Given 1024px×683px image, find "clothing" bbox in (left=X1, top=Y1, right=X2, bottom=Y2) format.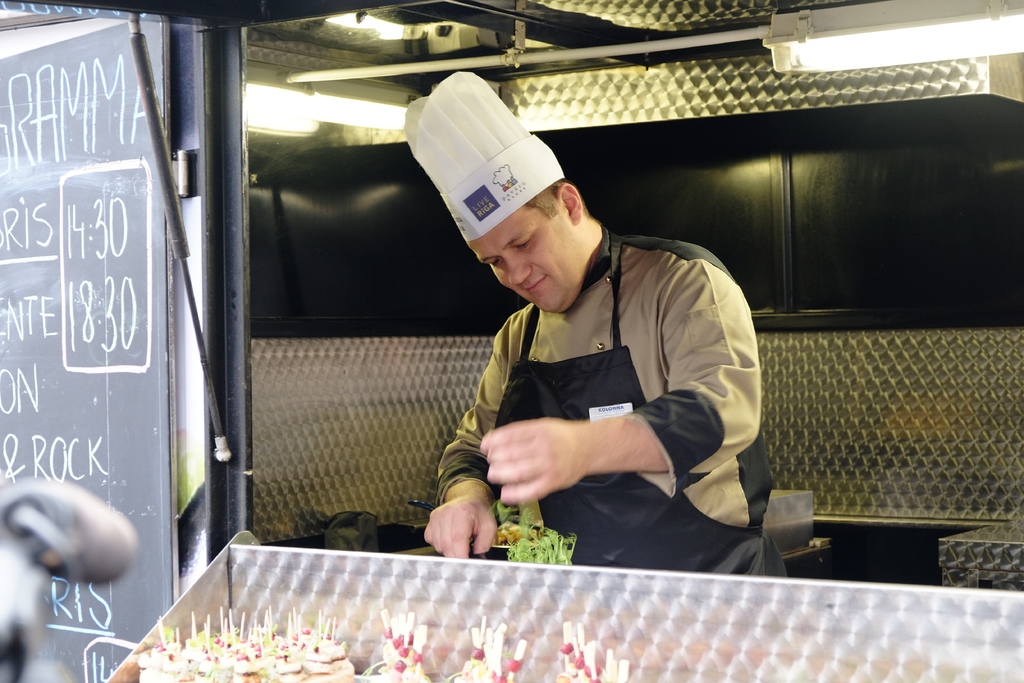
(left=436, top=229, right=790, bottom=579).
